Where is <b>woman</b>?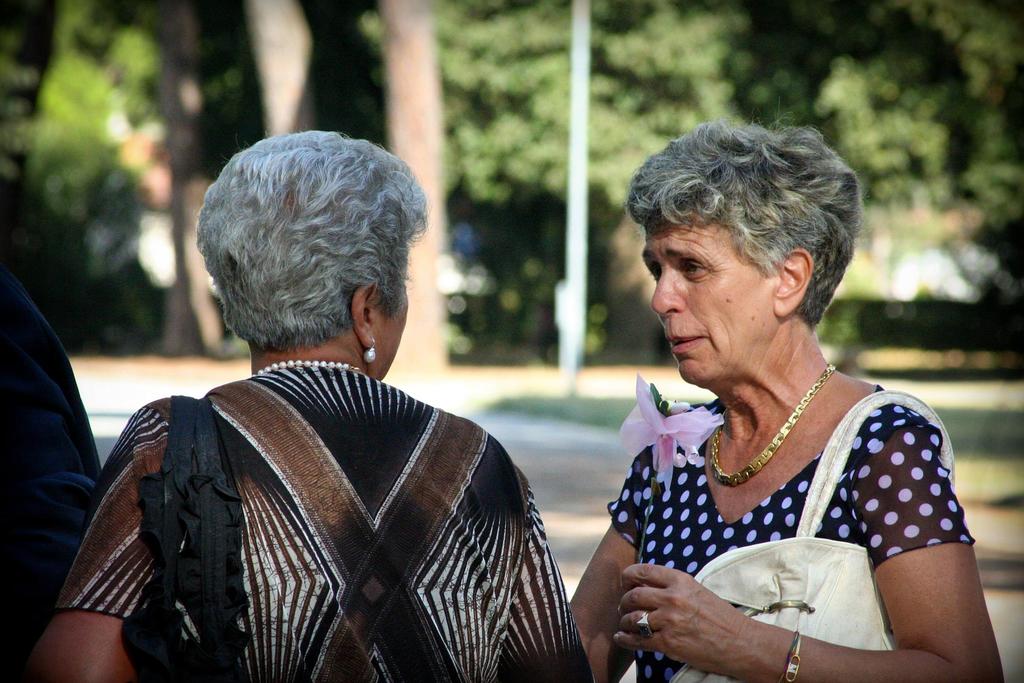
detection(573, 135, 993, 682).
